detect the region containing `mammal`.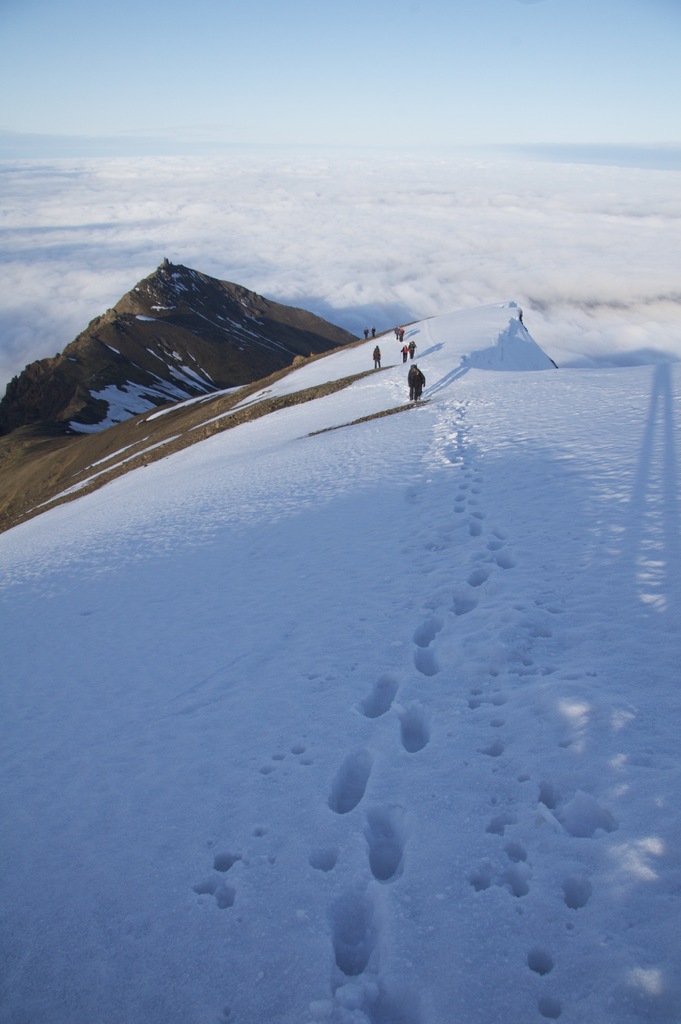
BBox(397, 325, 406, 341).
